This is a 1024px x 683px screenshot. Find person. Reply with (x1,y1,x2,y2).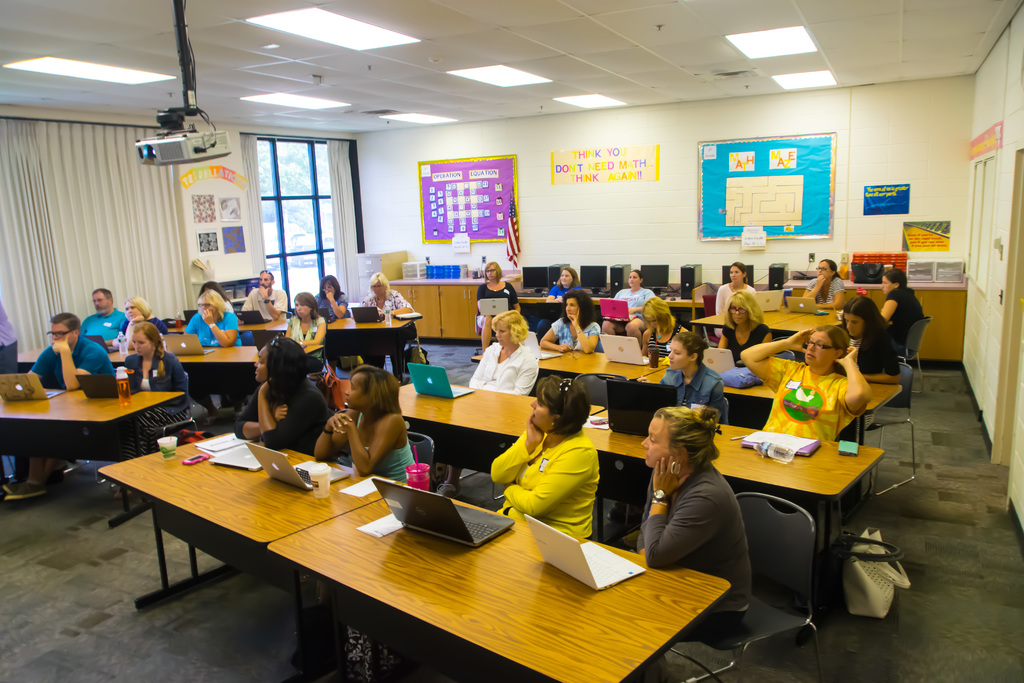
(467,313,531,398).
